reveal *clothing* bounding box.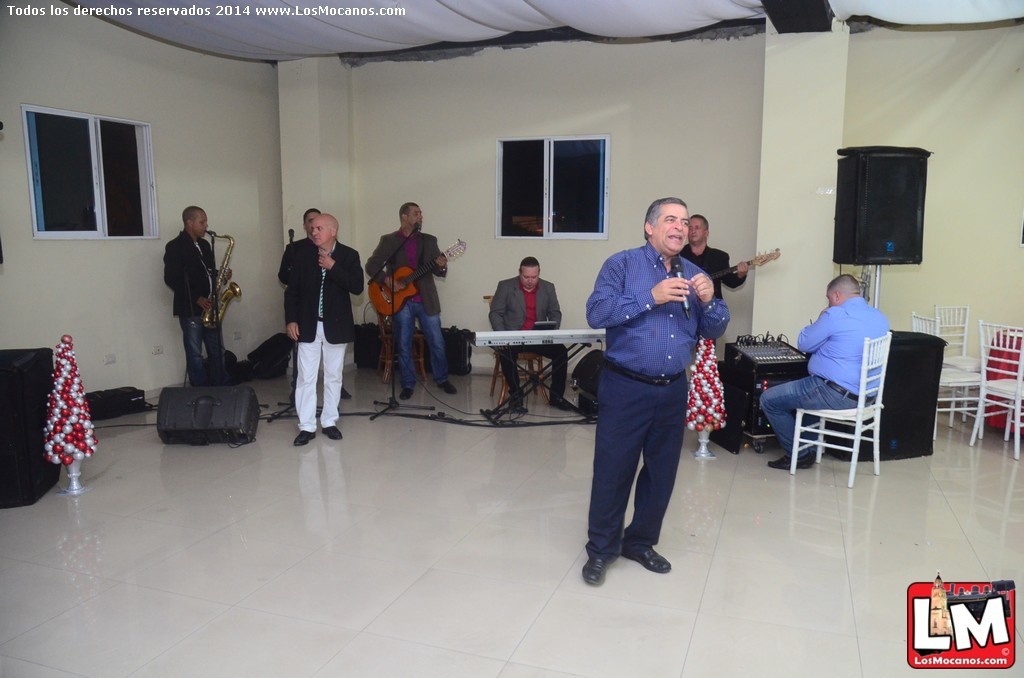
Revealed: 283/240/364/429.
